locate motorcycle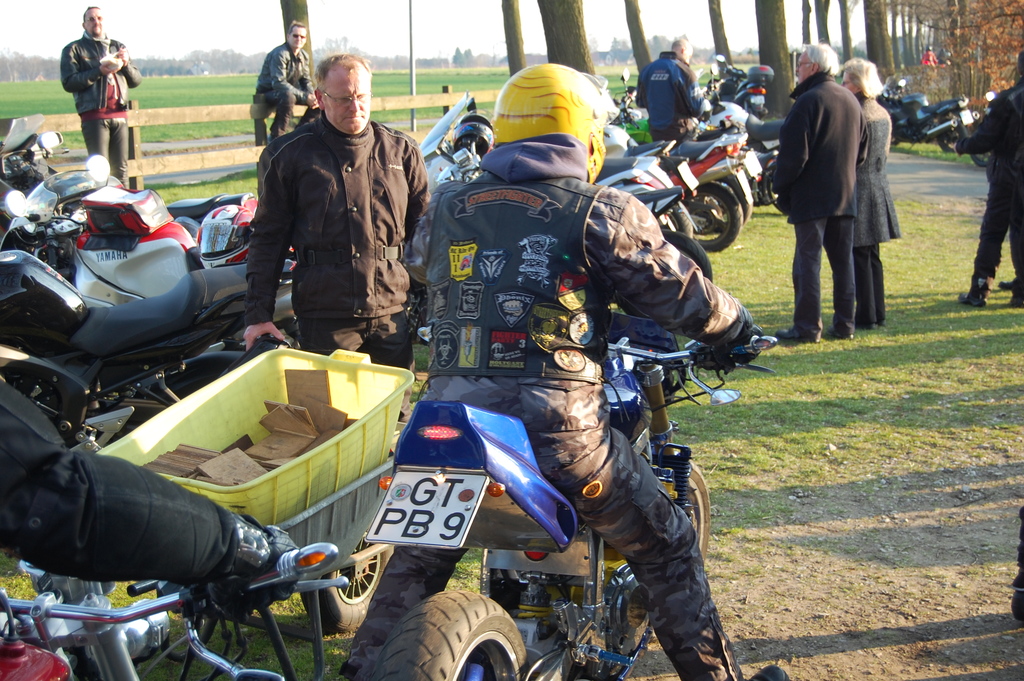
[876,76,977,151]
